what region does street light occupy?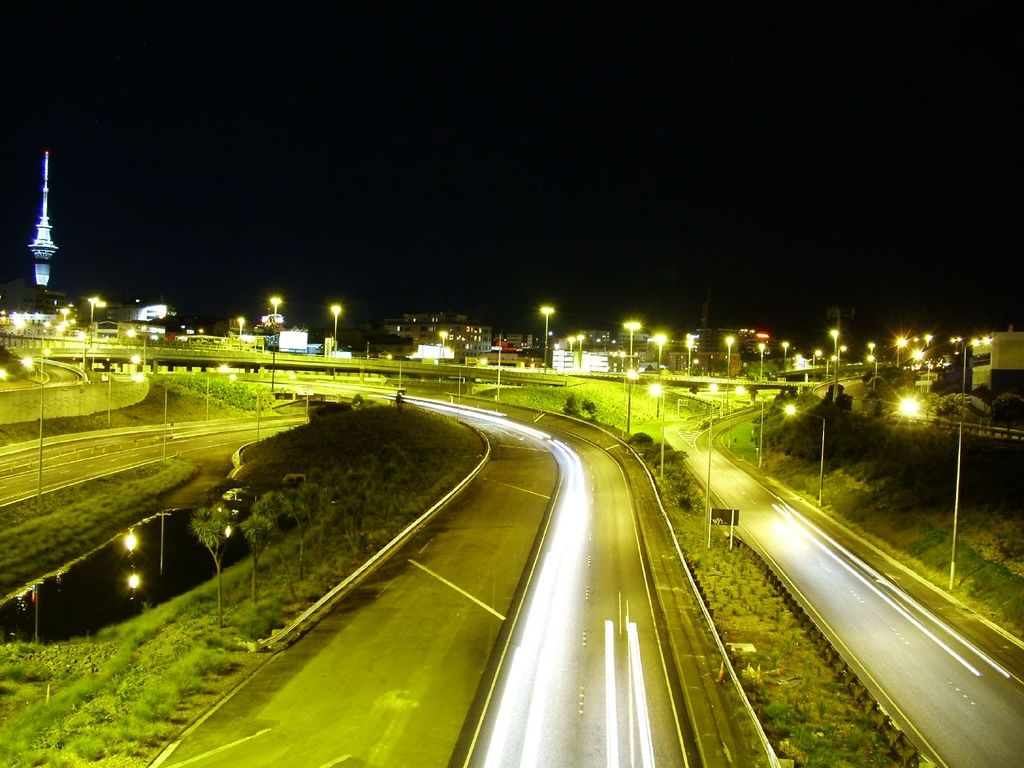
rect(730, 386, 770, 464).
